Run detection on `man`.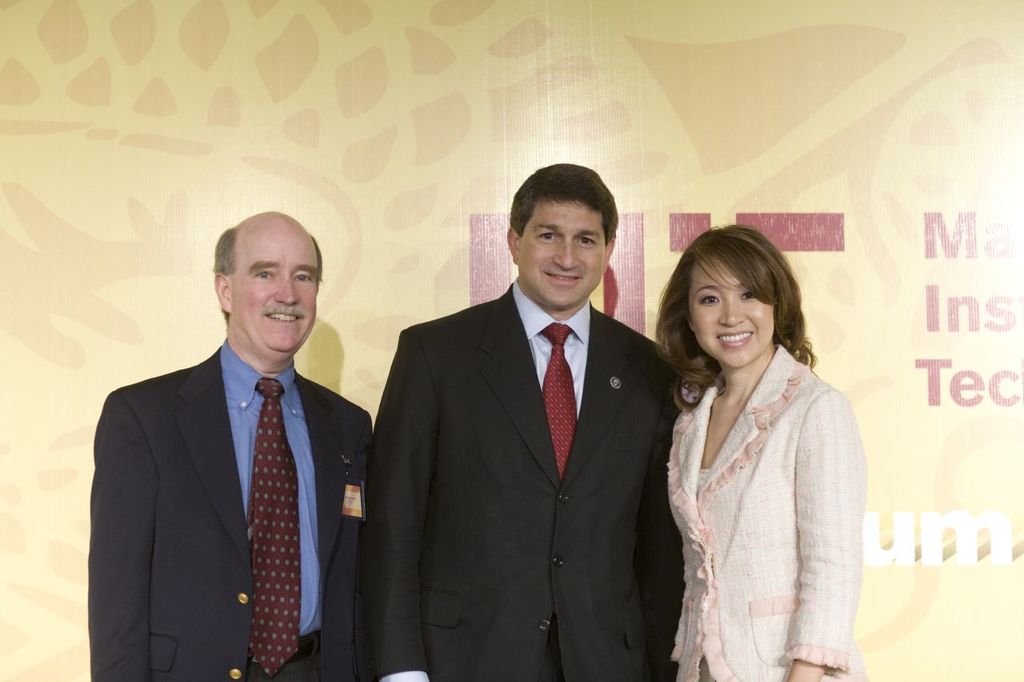
Result: bbox=[368, 163, 682, 681].
